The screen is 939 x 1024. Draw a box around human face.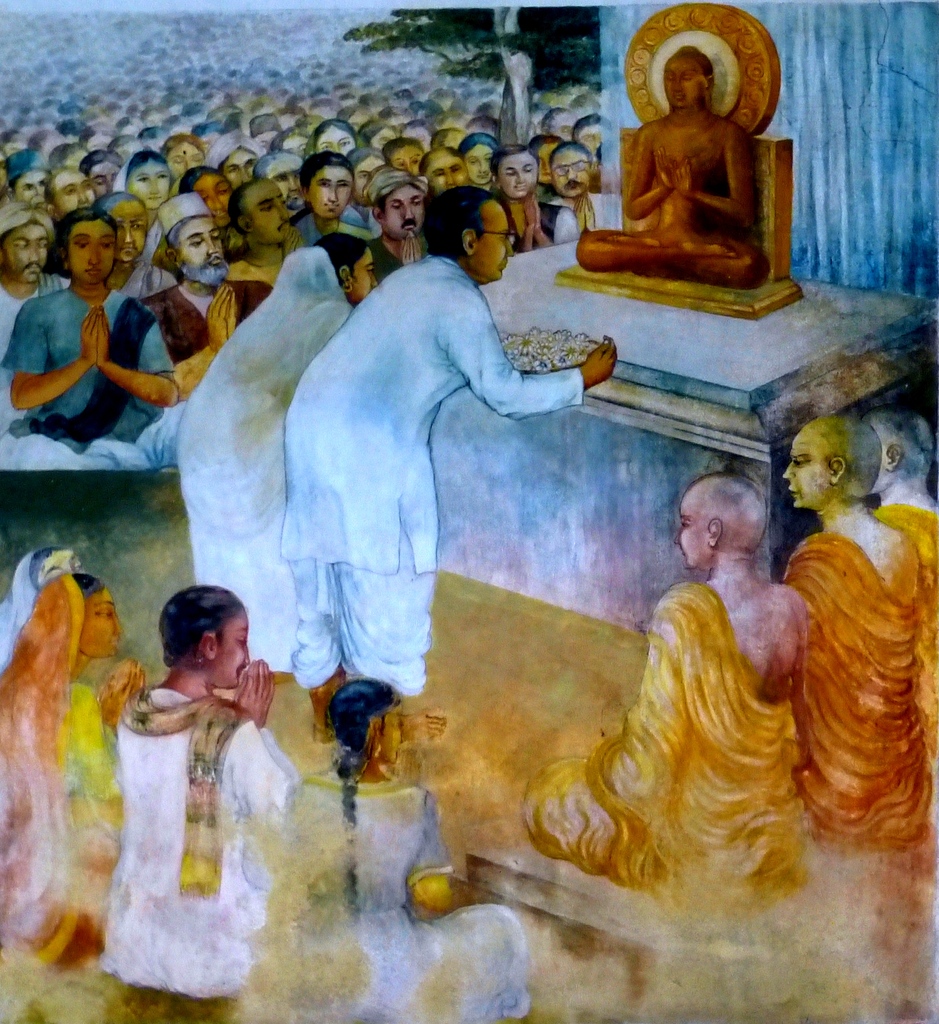
{"left": 269, "top": 160, "right": 301, "bottom": 211}.
